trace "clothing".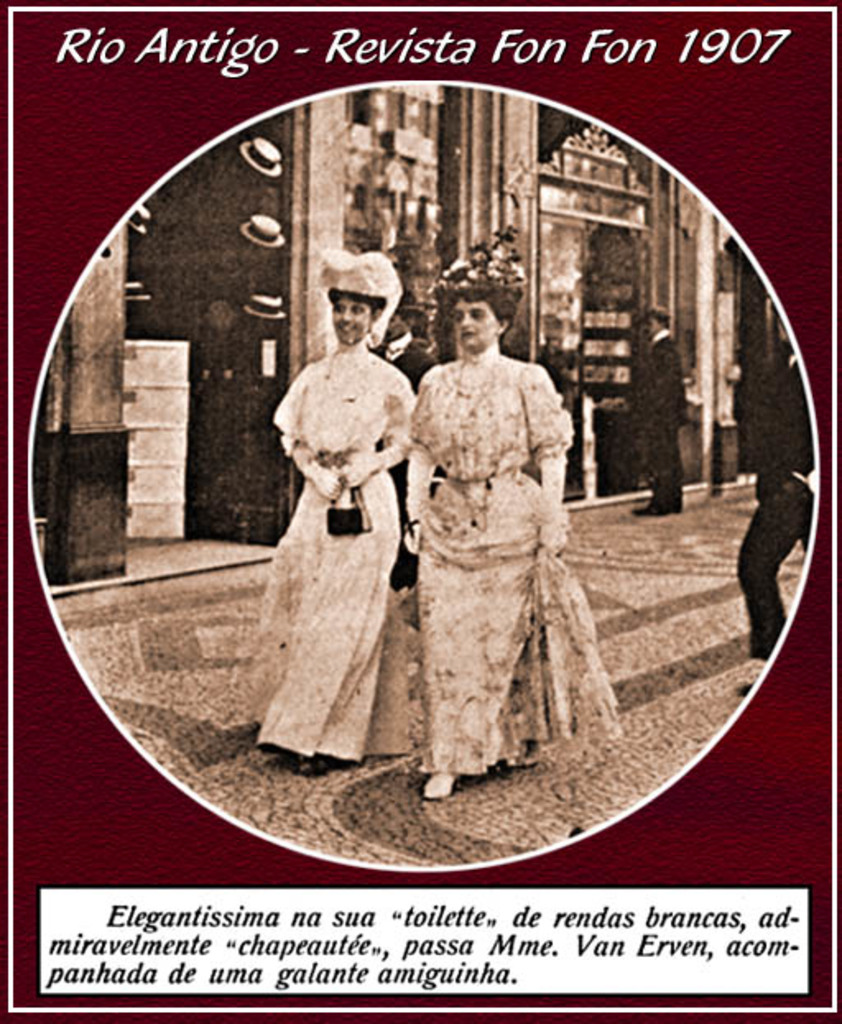
Traced to select_region(252, 344, 416, 761).
